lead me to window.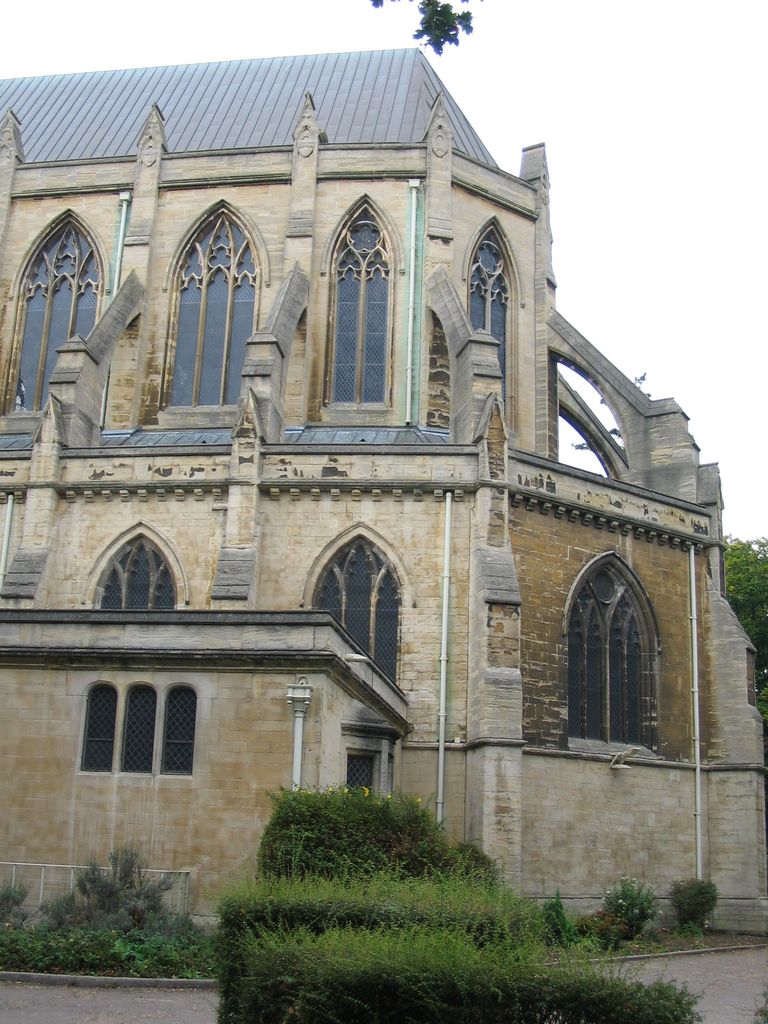
Lead to x1=462 y1=232 x2=520 y2=403.
